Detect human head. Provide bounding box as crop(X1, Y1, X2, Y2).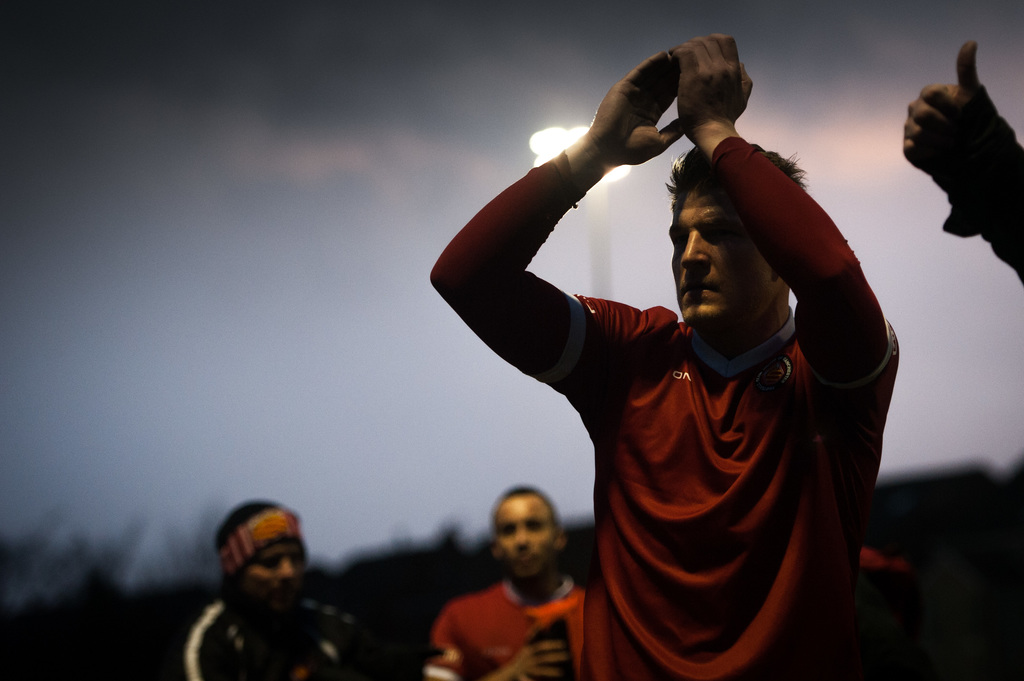
crop(658, 150, 808, 326).
